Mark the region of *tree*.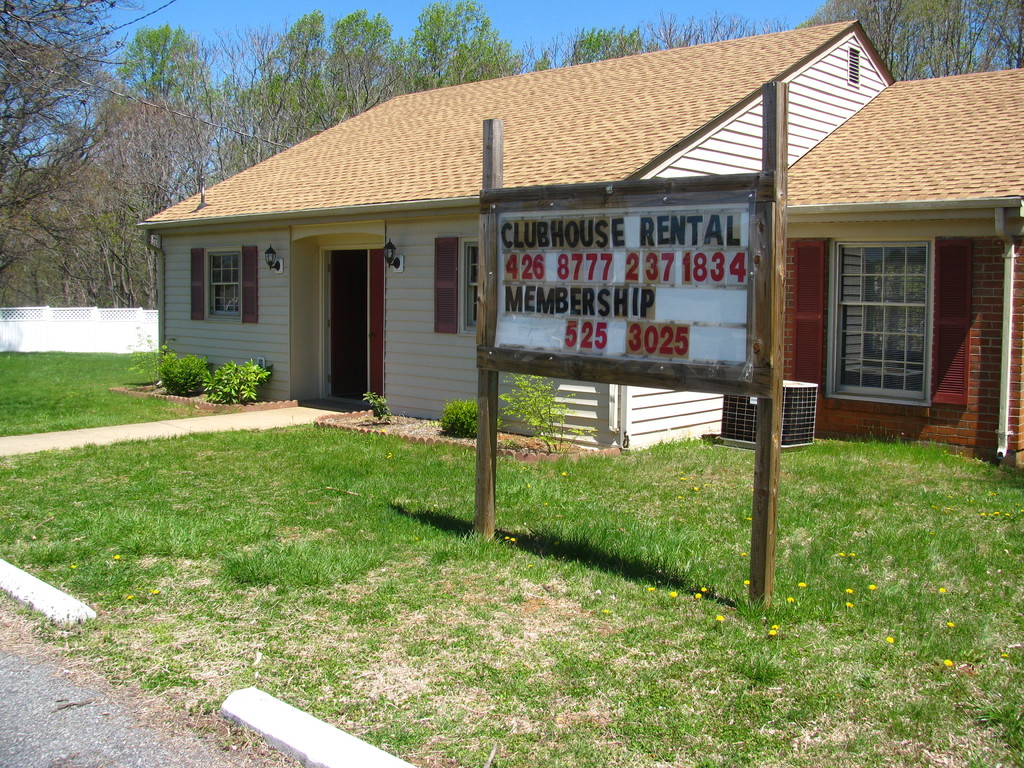
Region: select_region(649, 12, 813, 53).
